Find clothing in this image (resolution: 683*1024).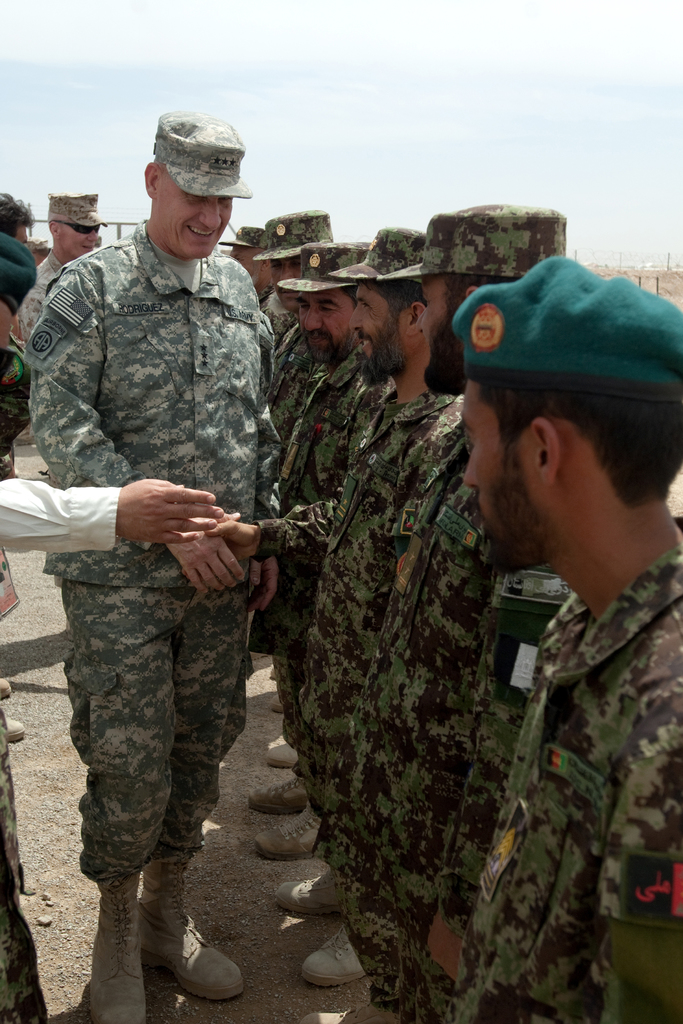
[left=301, top=437, right=518, bottom=1004].
